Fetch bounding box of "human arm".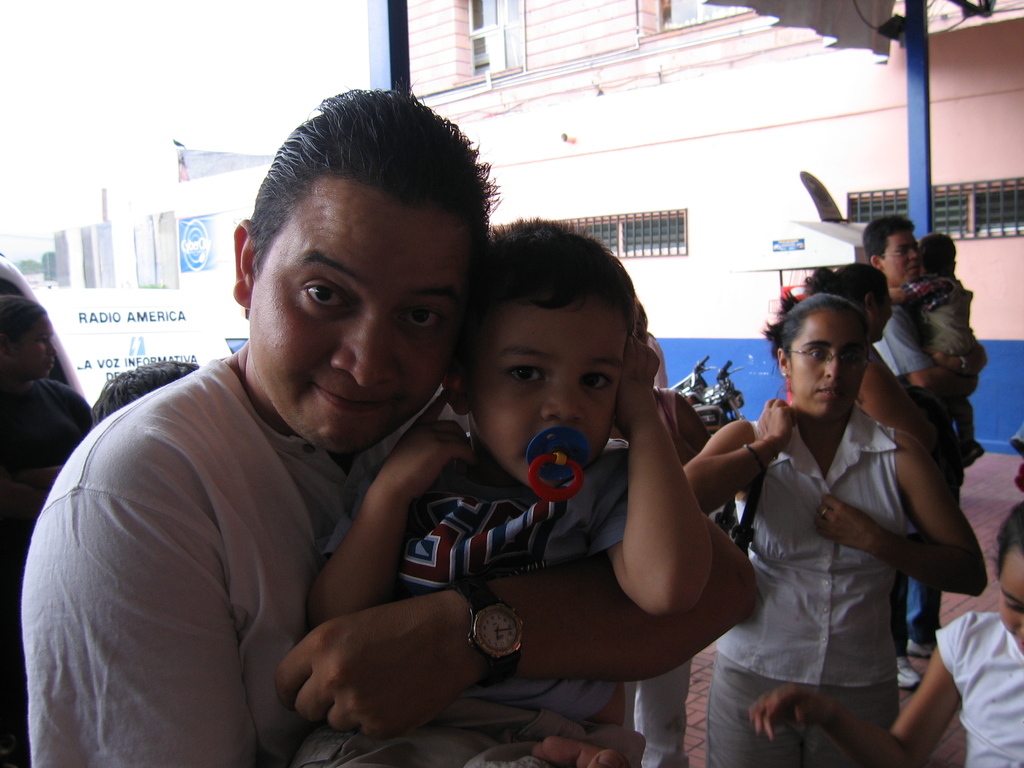
Bbox: bbox=[876, 303, 982, 399].
